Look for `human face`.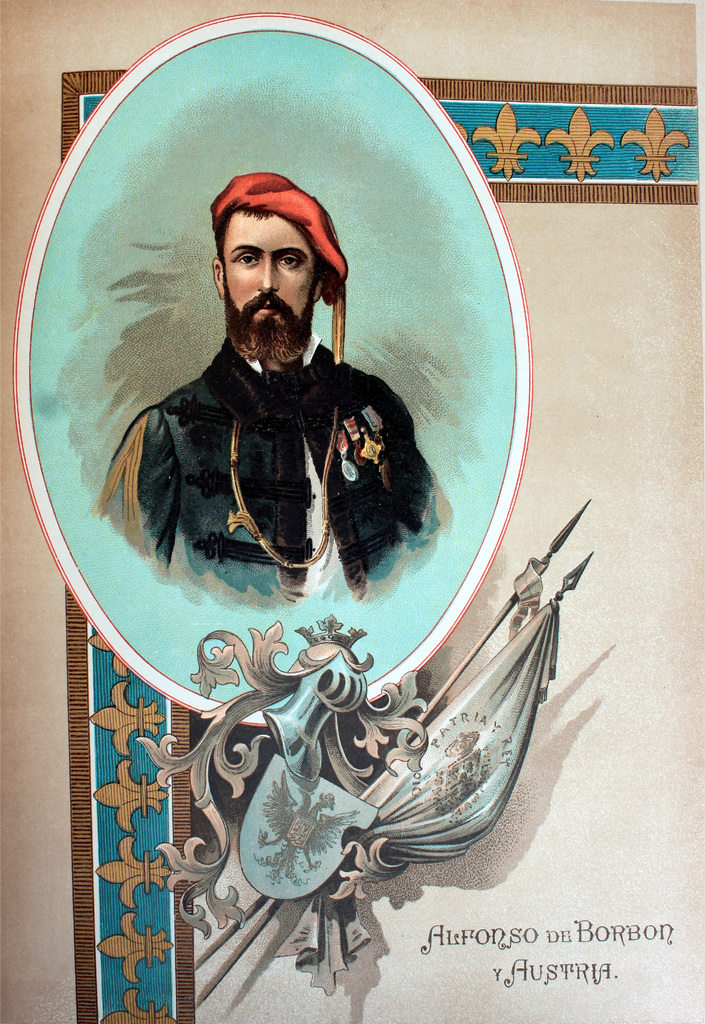
Found: x1=222, y1=205, x2=319, y2=350.
